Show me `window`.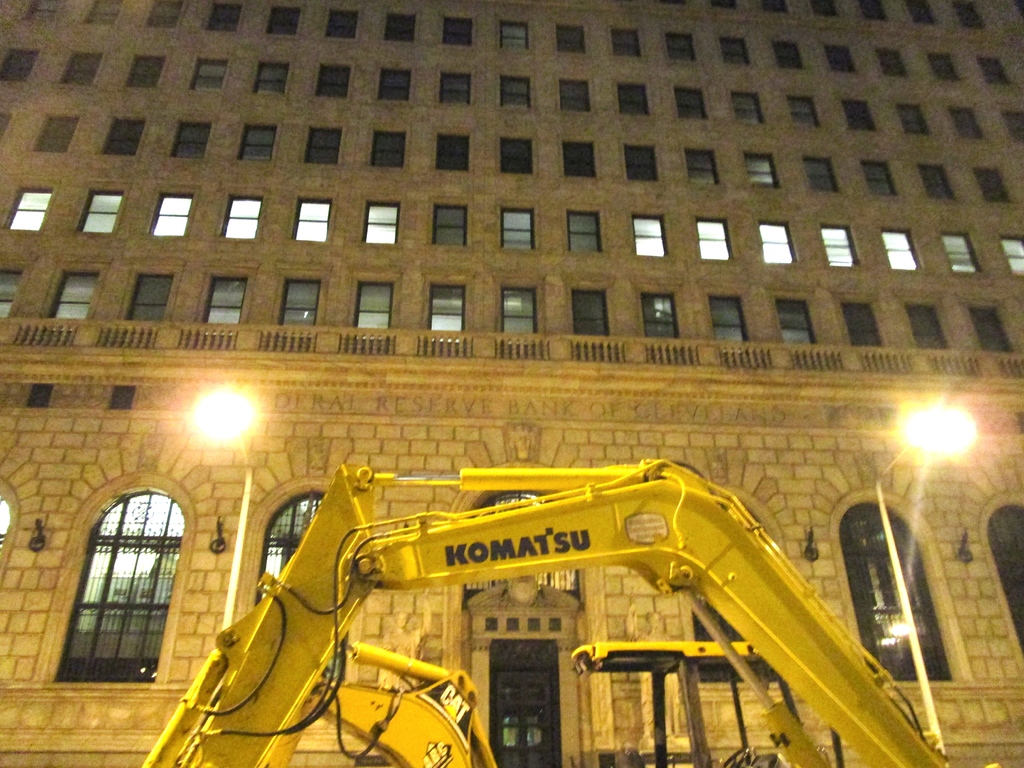
`window` is here: Rect(567, 285, 606, 335).
